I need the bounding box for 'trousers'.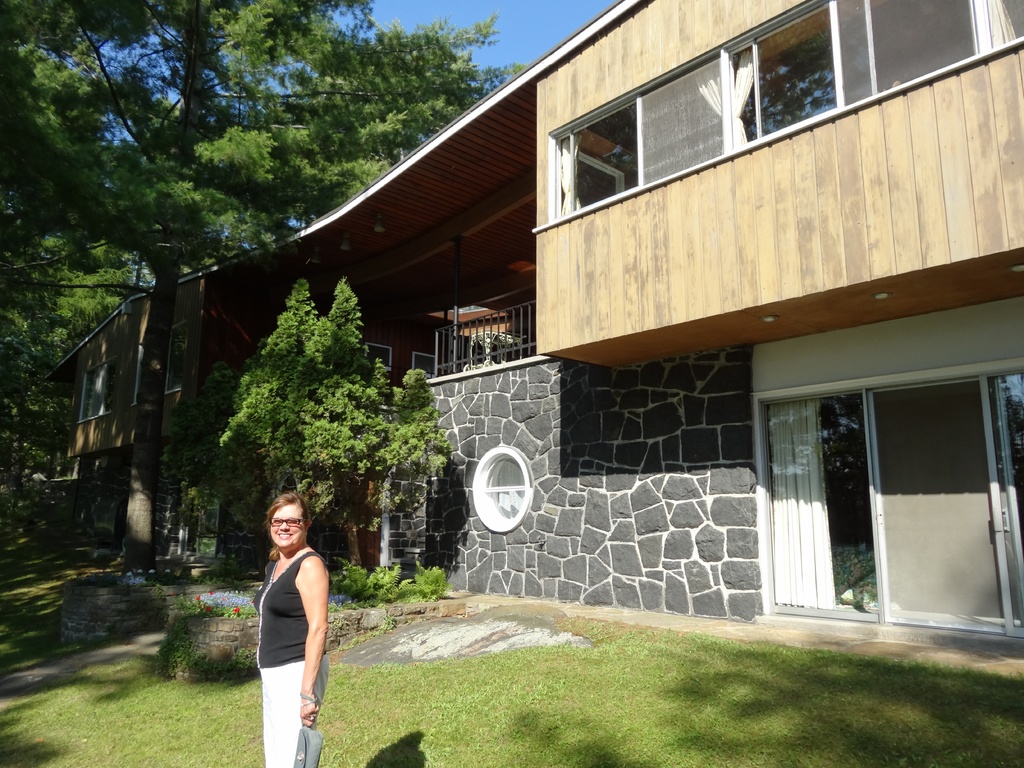
Here it is: box=[260, 650, 330, 767].
